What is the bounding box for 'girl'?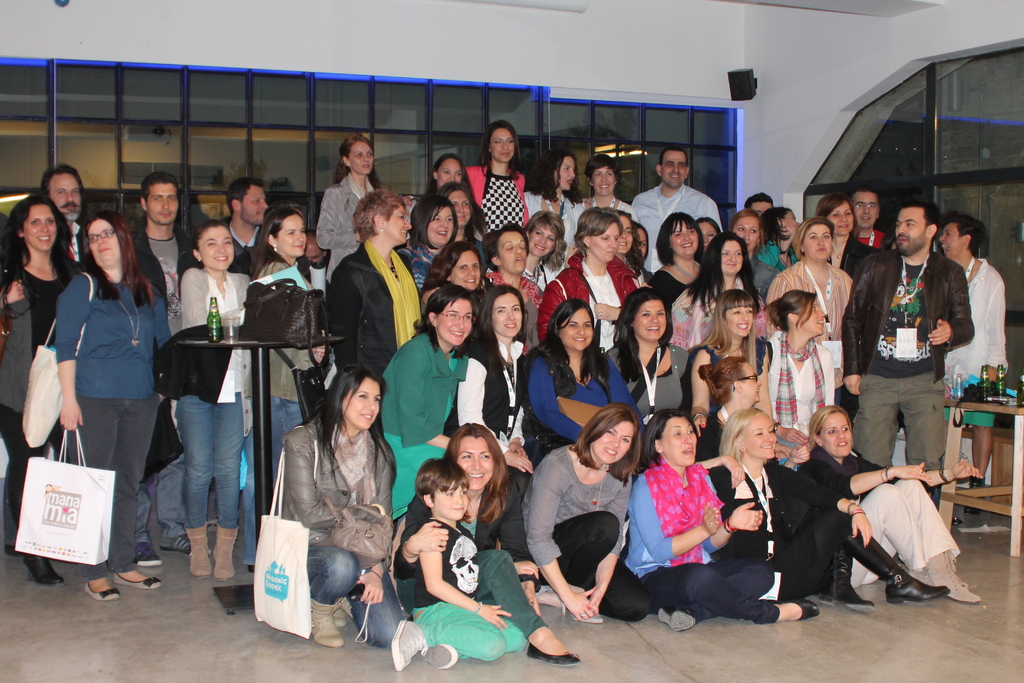
399/421/572/665.
